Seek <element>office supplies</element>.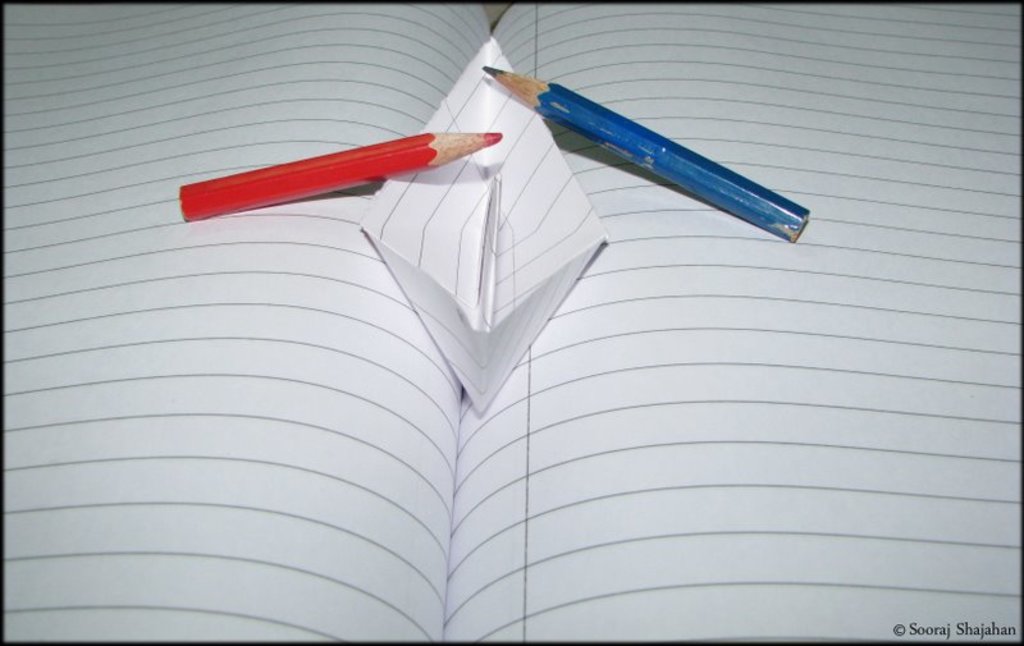
locate(174, 111, 495, 215).
